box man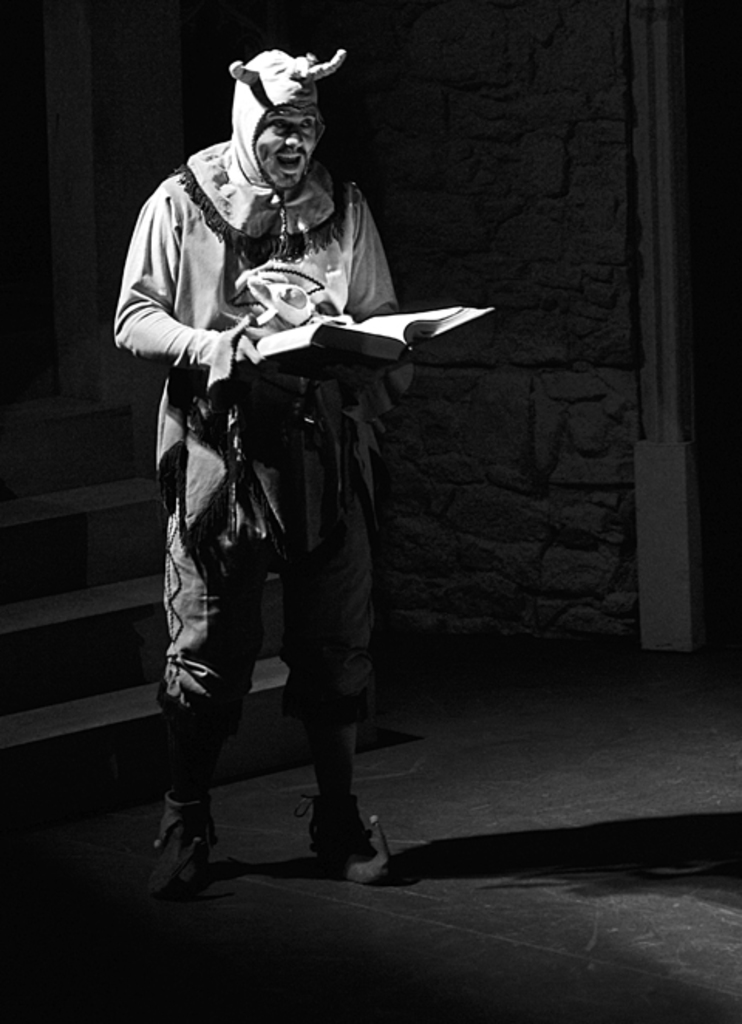
121 43 465 877
